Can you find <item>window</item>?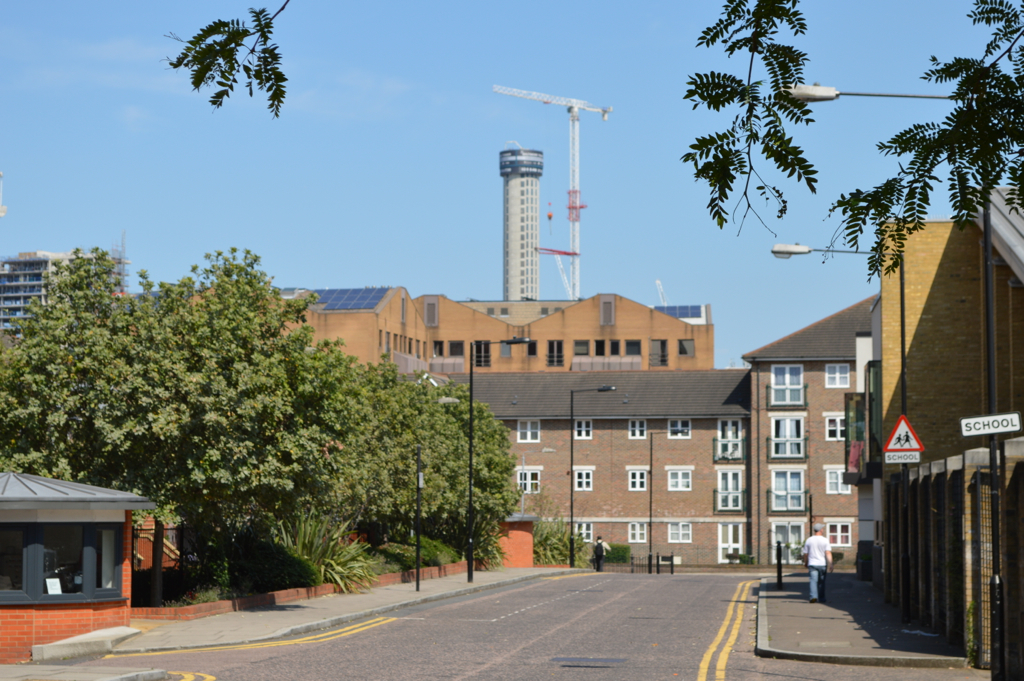
Yes, bounding box: 625/339/640/354.
